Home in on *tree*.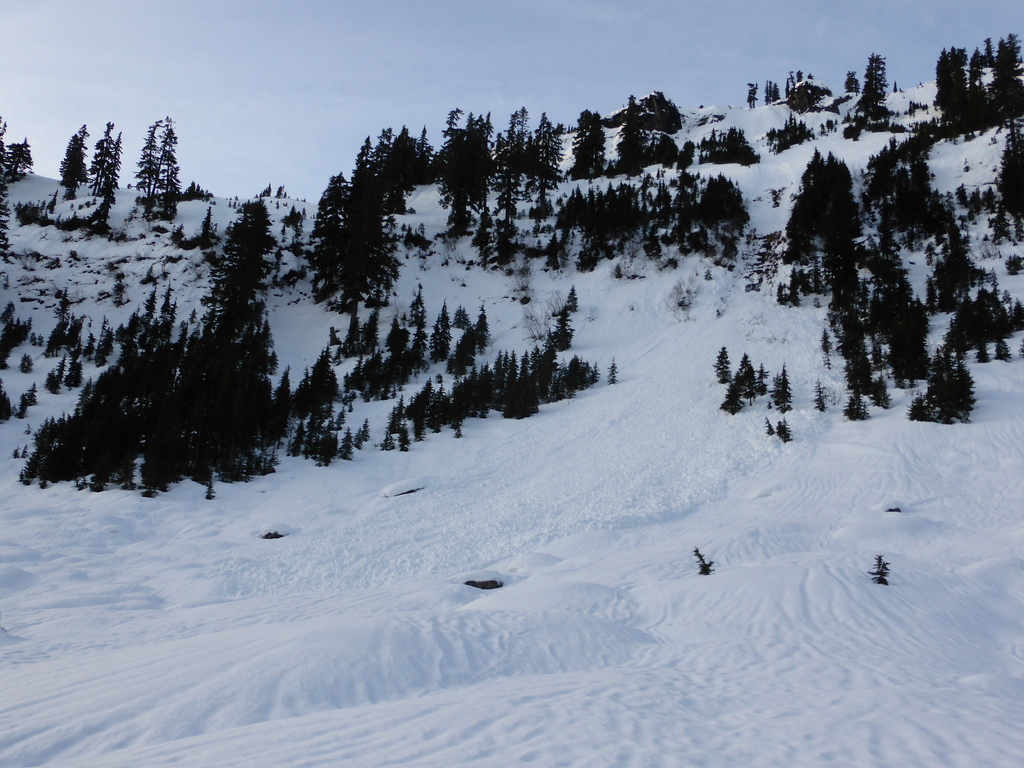
Homed in at box=[91, 120, 126, 225].
